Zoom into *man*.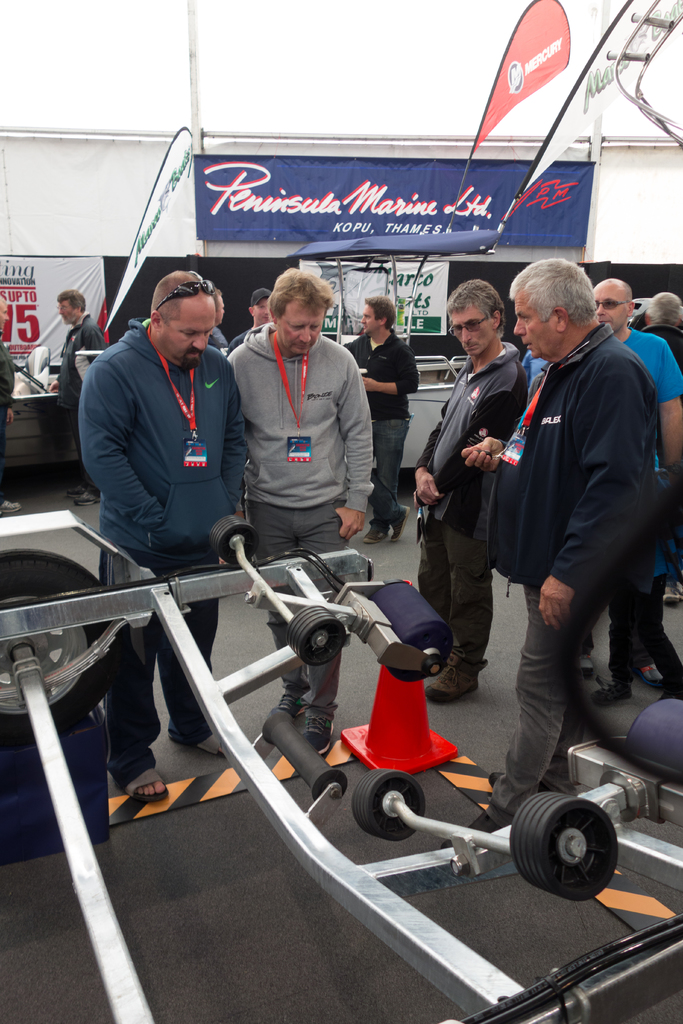
Zoom target: left=229, top=257, right=391, bottom=722.
